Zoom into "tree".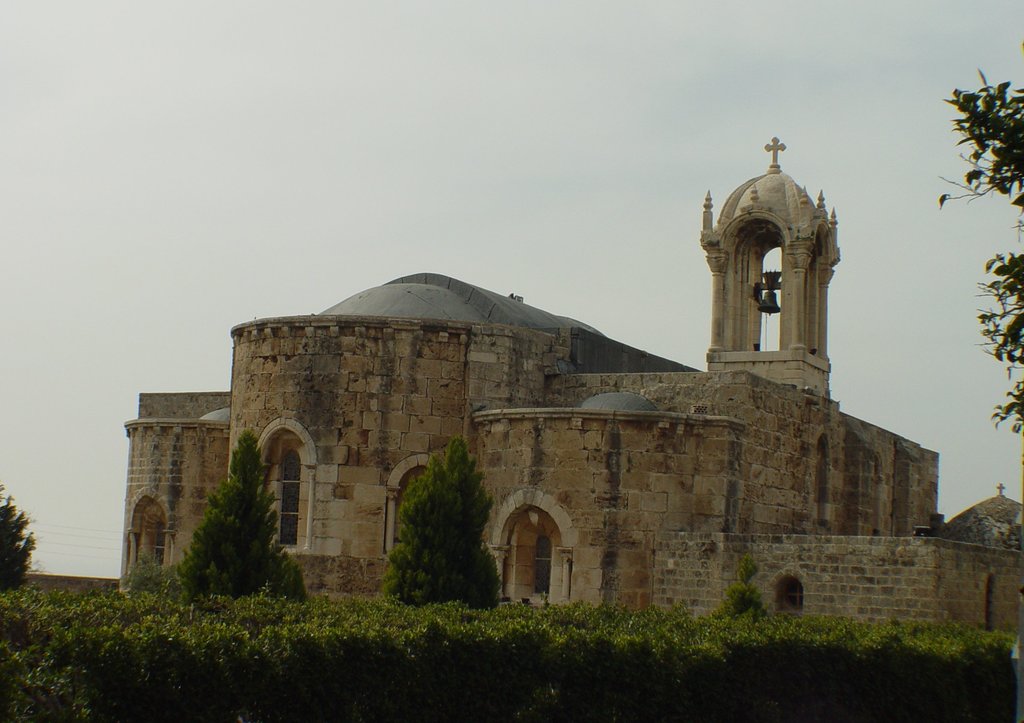
Zoom target: box(0, 477, 37, 594).
